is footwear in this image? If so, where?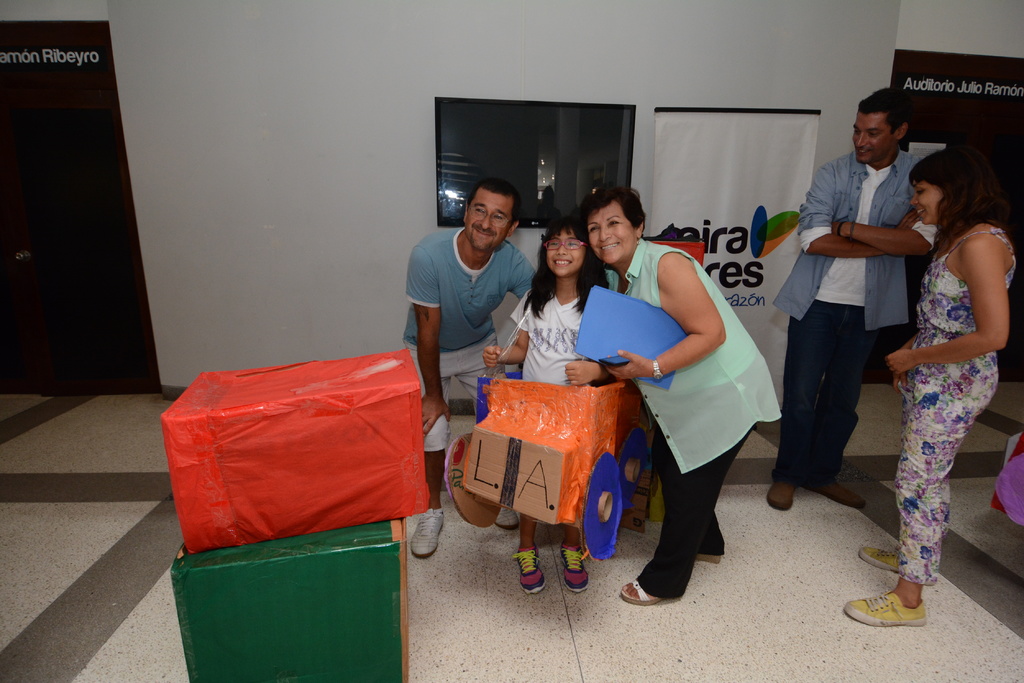
Yes, at left=806, top=482, right=867, bottom=511.
